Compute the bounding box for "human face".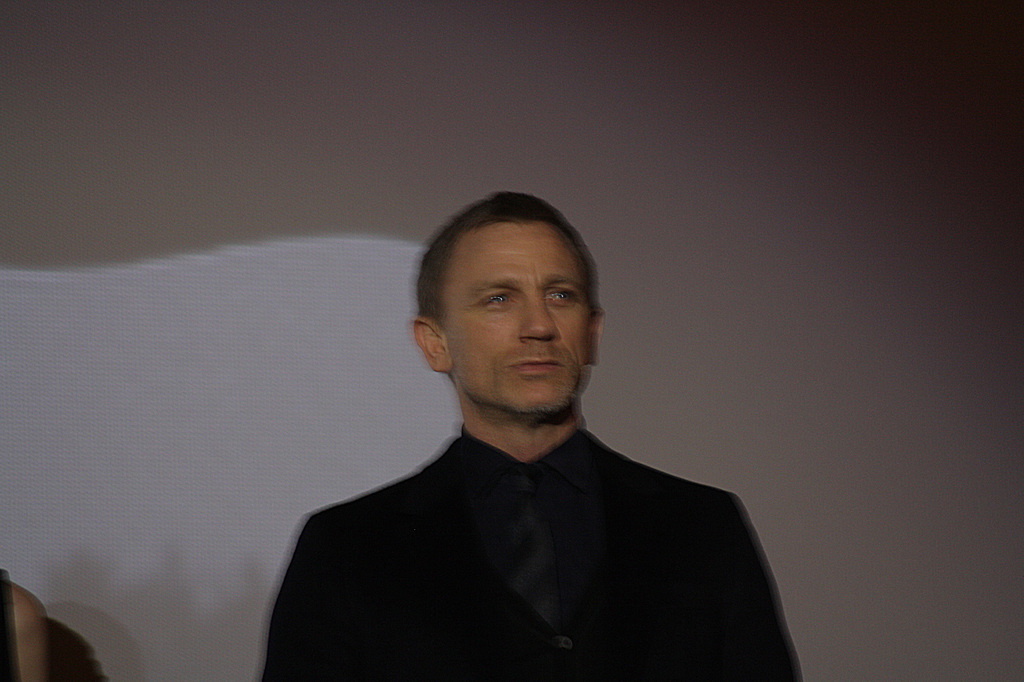
bbox(438, 219, 591, 418).
